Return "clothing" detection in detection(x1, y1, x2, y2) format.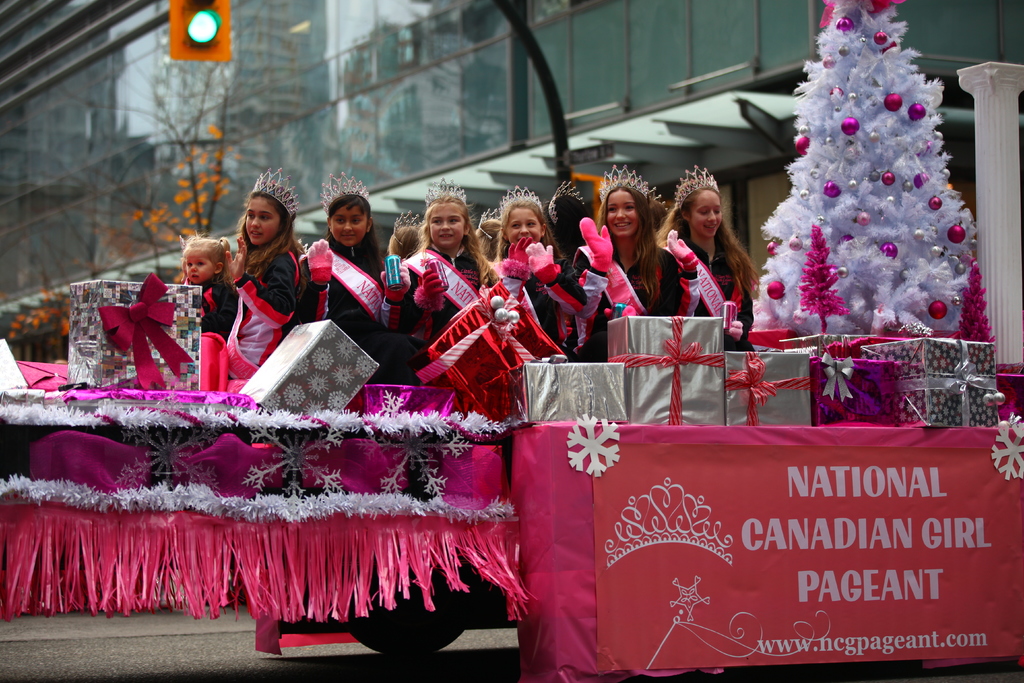
detection(322, 233, 383, 359).
